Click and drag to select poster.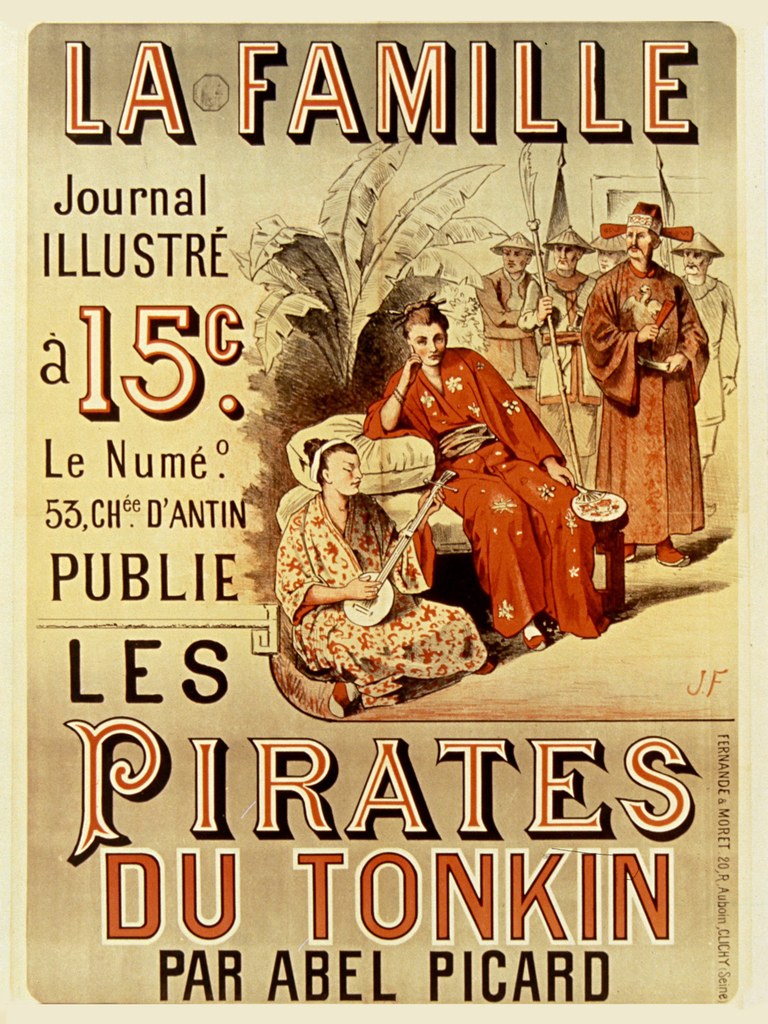
Selection: locate(14, 25, 739, 998).
